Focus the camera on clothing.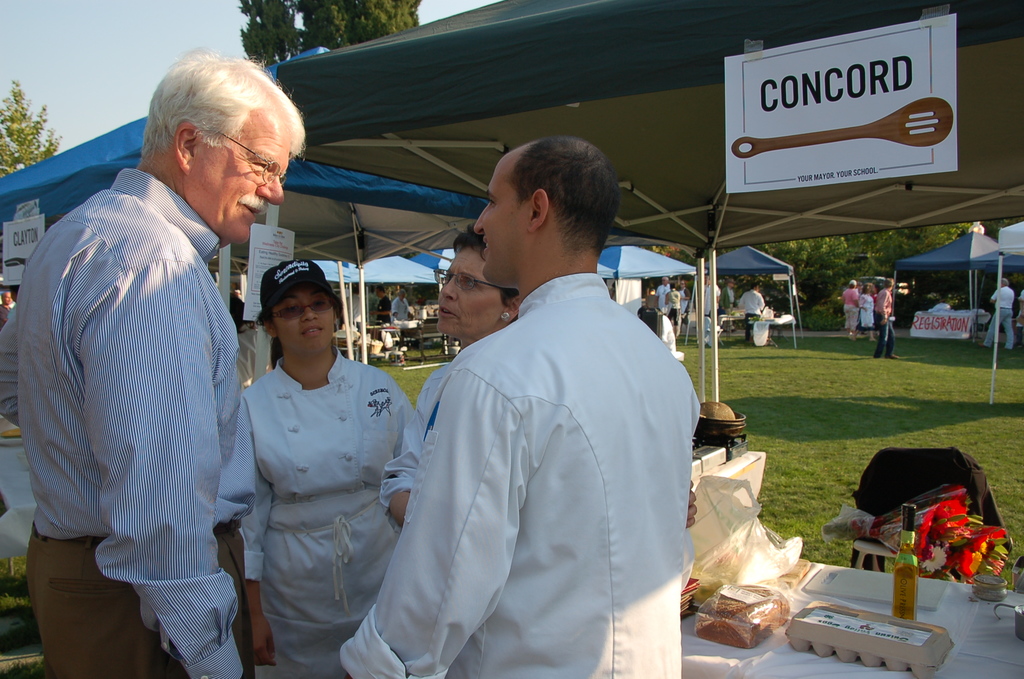
Focus region: rect(700, 279, 723, 340).
